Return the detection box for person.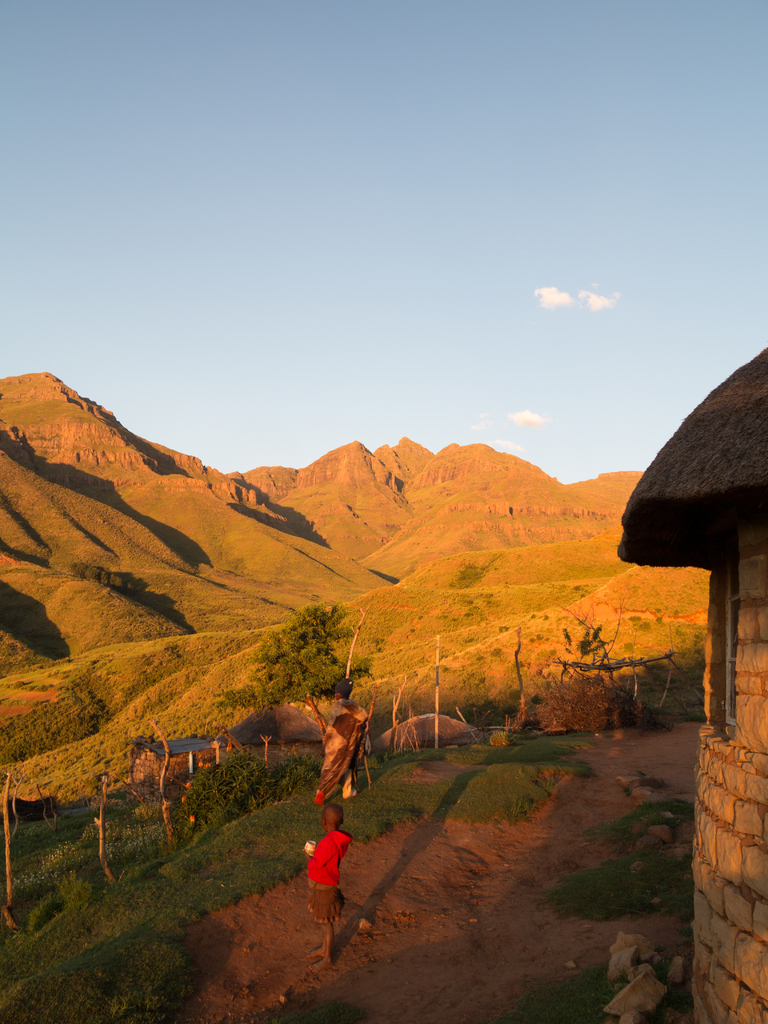
(307,799,349,972).
